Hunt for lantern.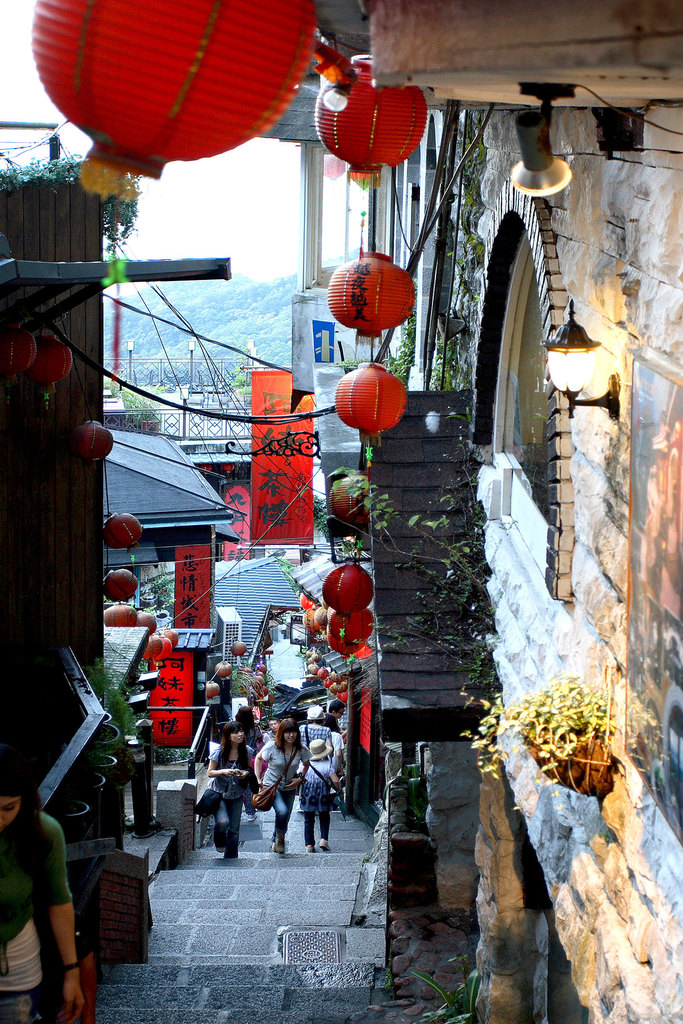
Hunted down at <bbox>33, 333, 72, 407</bbox>.
